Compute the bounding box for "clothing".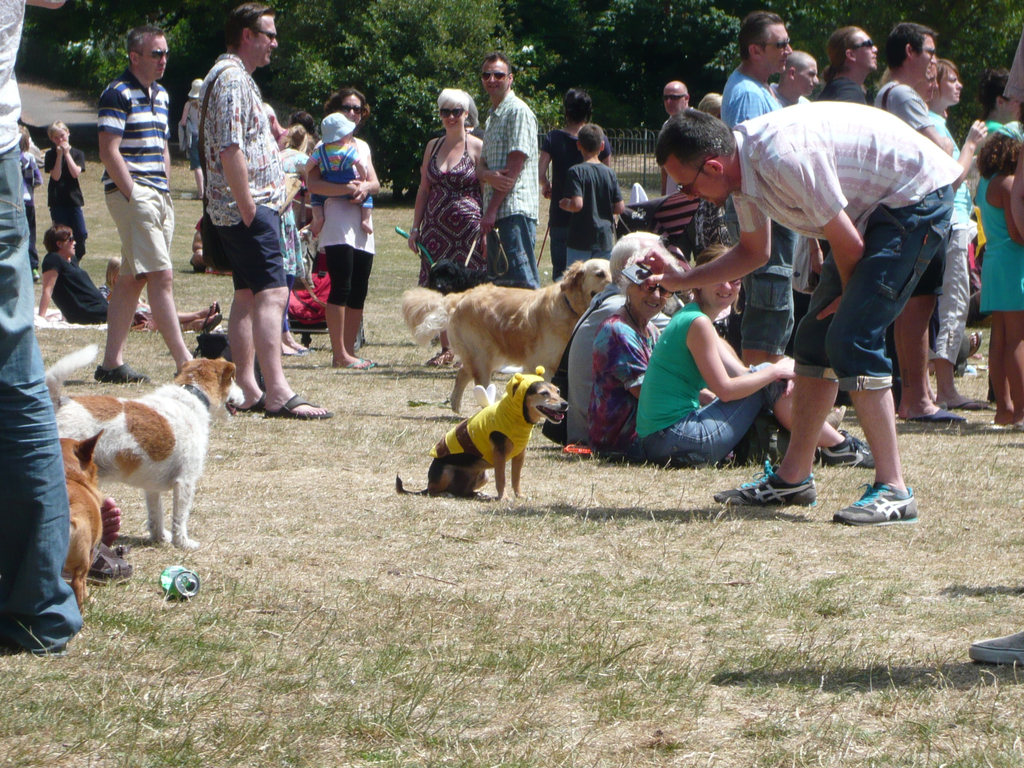
323:138:381:311.
